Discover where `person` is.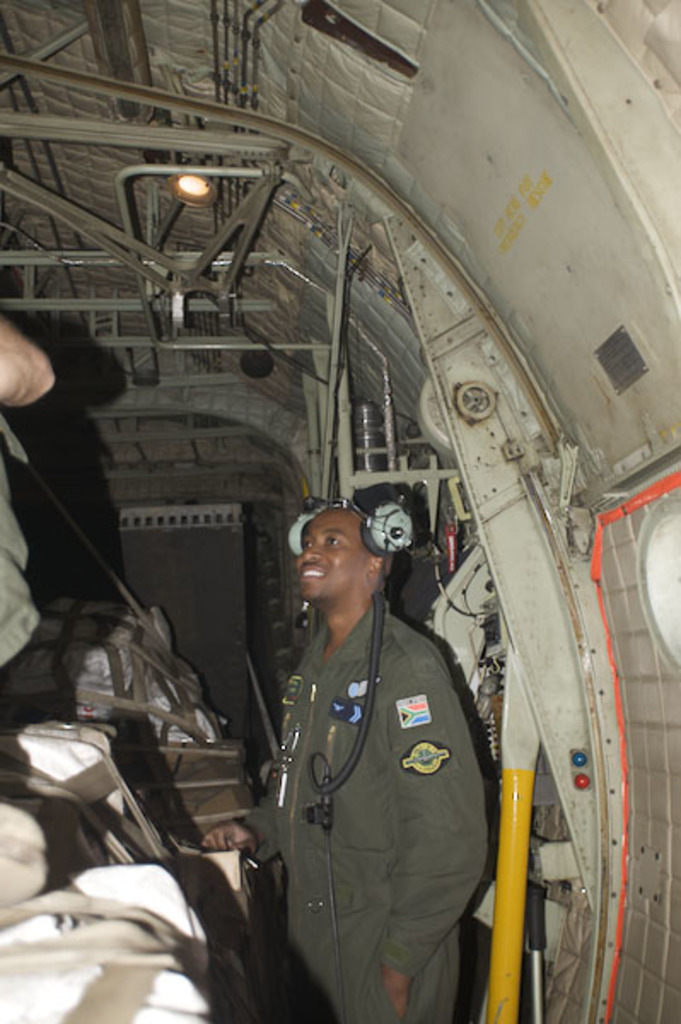
Discovered at left=0, top=319, right=60, bottom=676.
